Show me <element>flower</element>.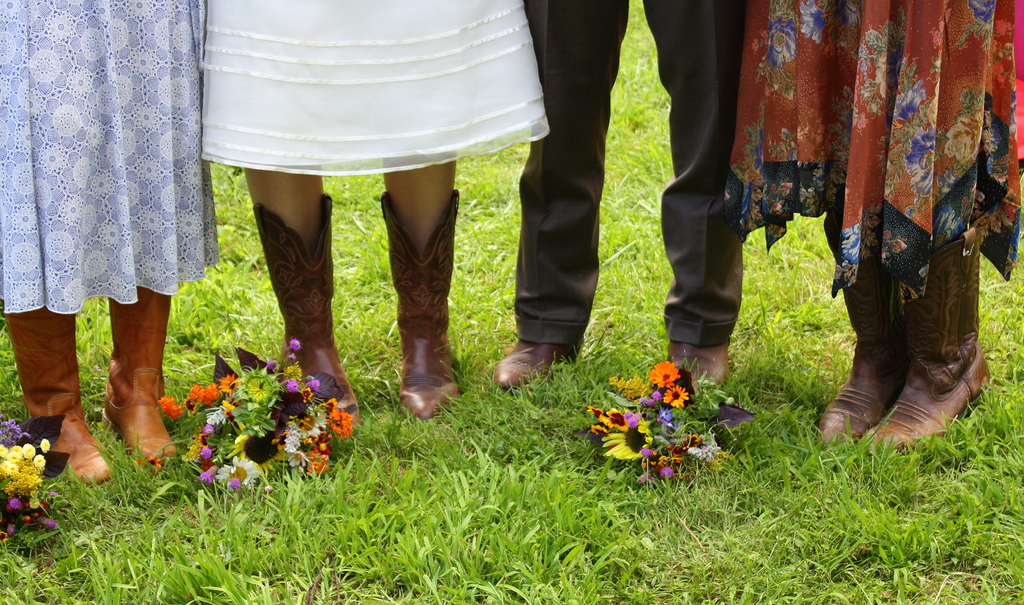
<element>flower</element> is here: x1=651 y1=360 x2=680 y2=387.
